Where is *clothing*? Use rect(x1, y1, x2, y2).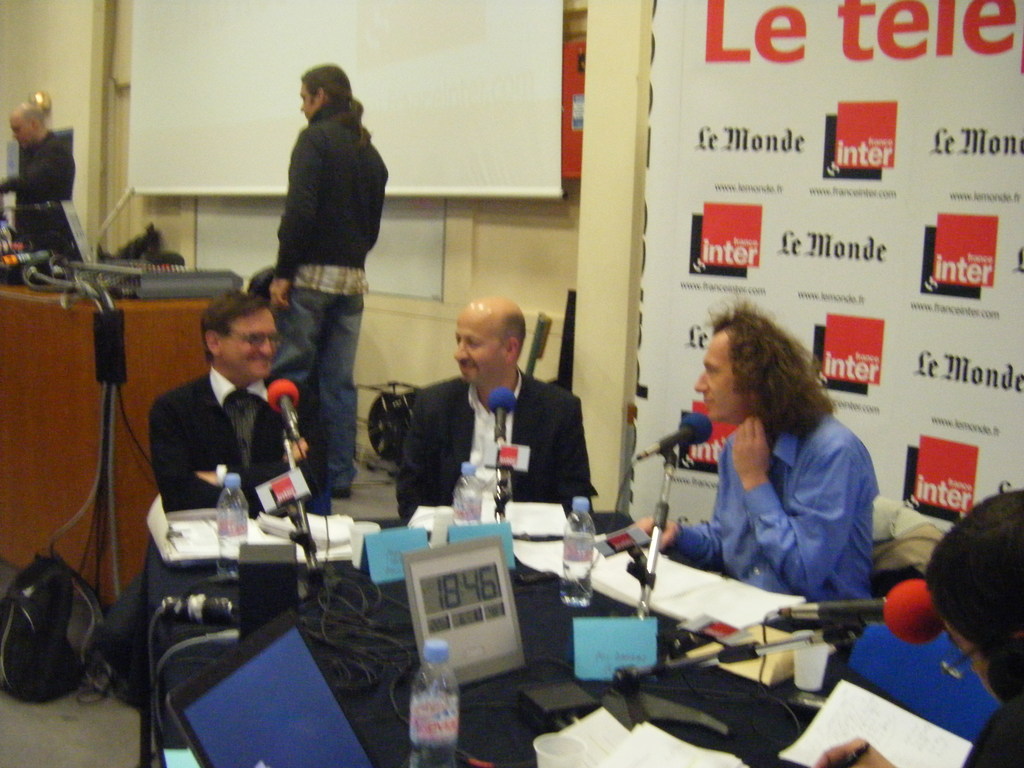
rect(399, 373, 600, 519).
